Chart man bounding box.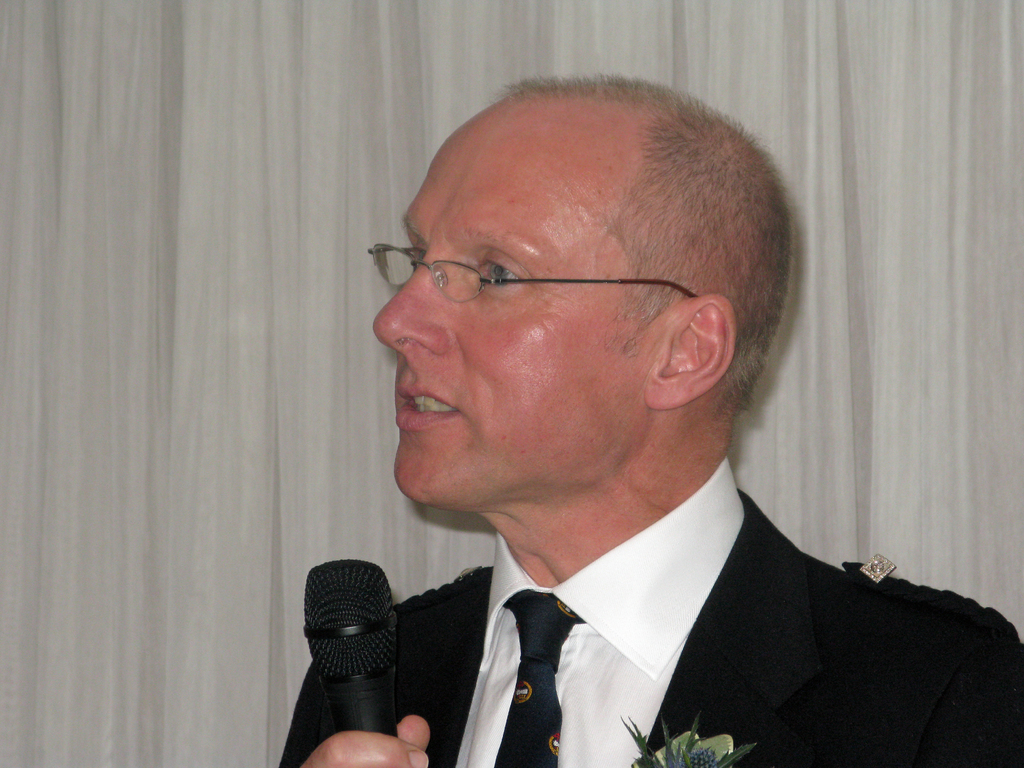
Charted: Rect(256, 87, 1007, 761).
